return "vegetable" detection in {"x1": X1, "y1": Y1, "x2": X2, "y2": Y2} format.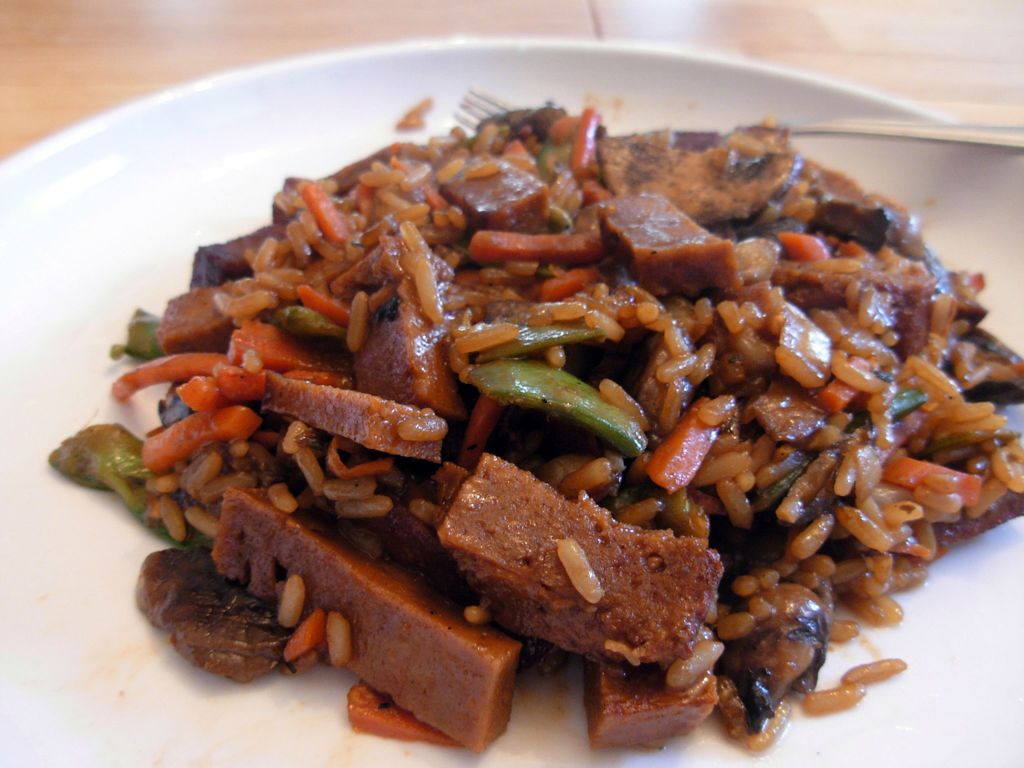
{"x1": 646, "y1": 398, "x2": 719, "y2": 497}.
